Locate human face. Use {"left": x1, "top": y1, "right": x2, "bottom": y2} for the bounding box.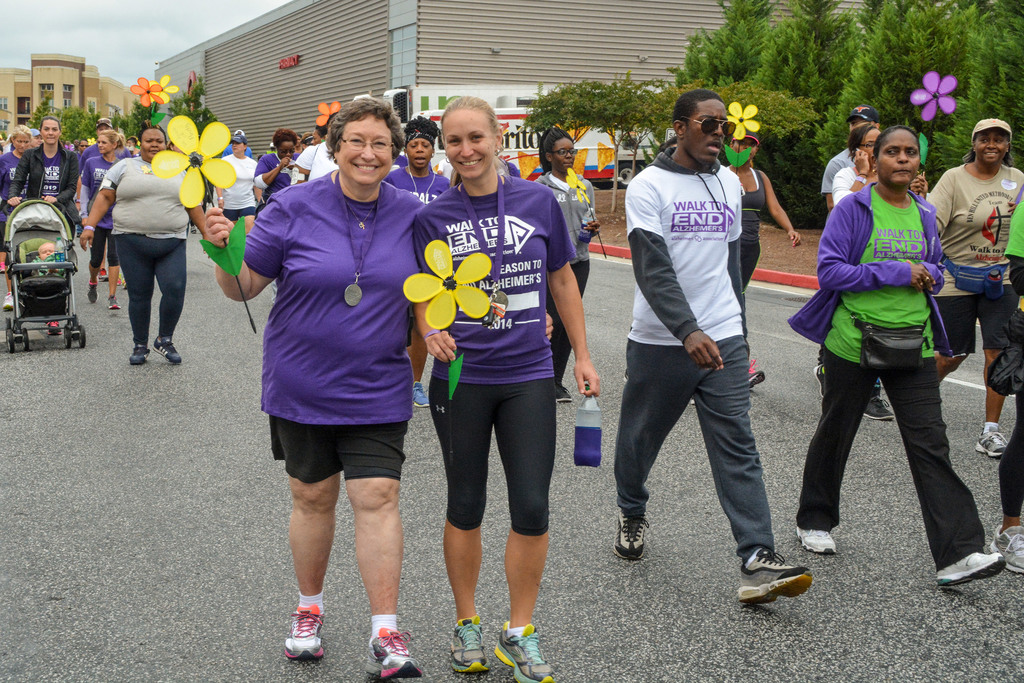
{"left": 440, "top": 106, "right": 496, "bottom": 181}.
